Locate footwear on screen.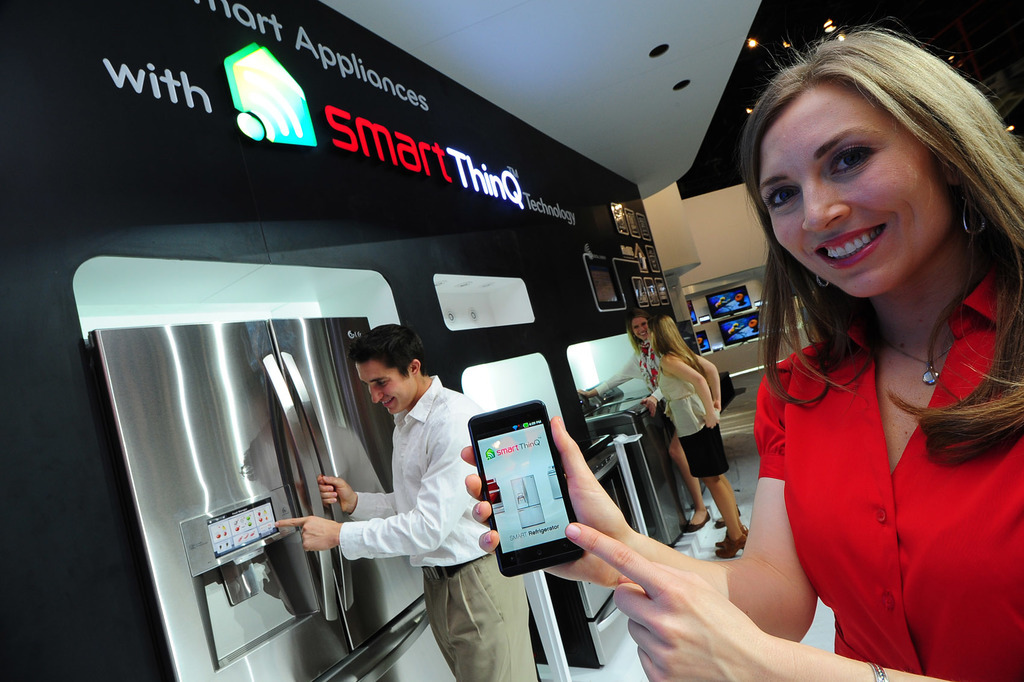
On screen at 687:511:713:531.
